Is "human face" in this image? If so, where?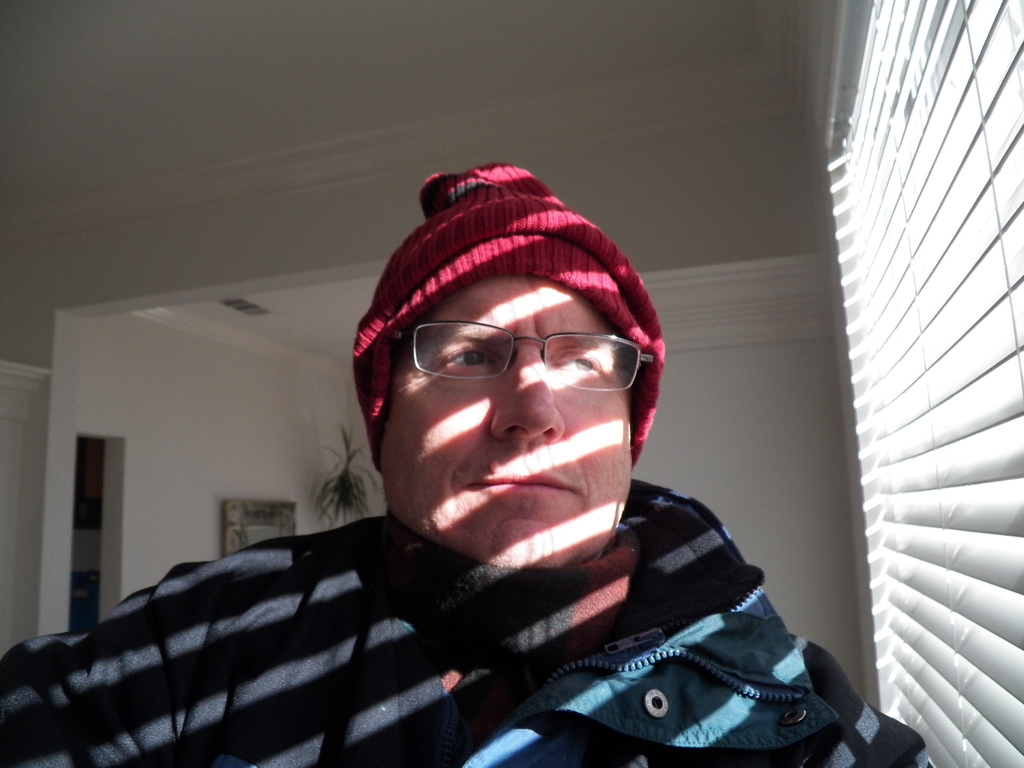
Yes, at pyautogui.locateOnScreen(389, 278, 635, 569).
